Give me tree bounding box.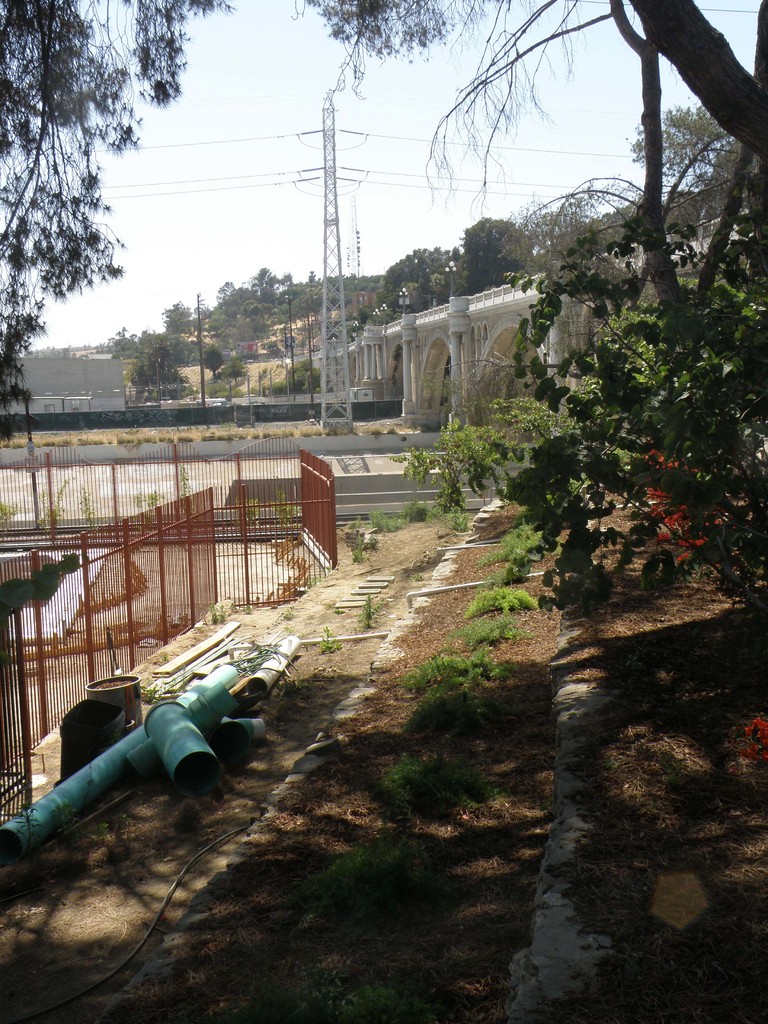
15:65:134:390.
